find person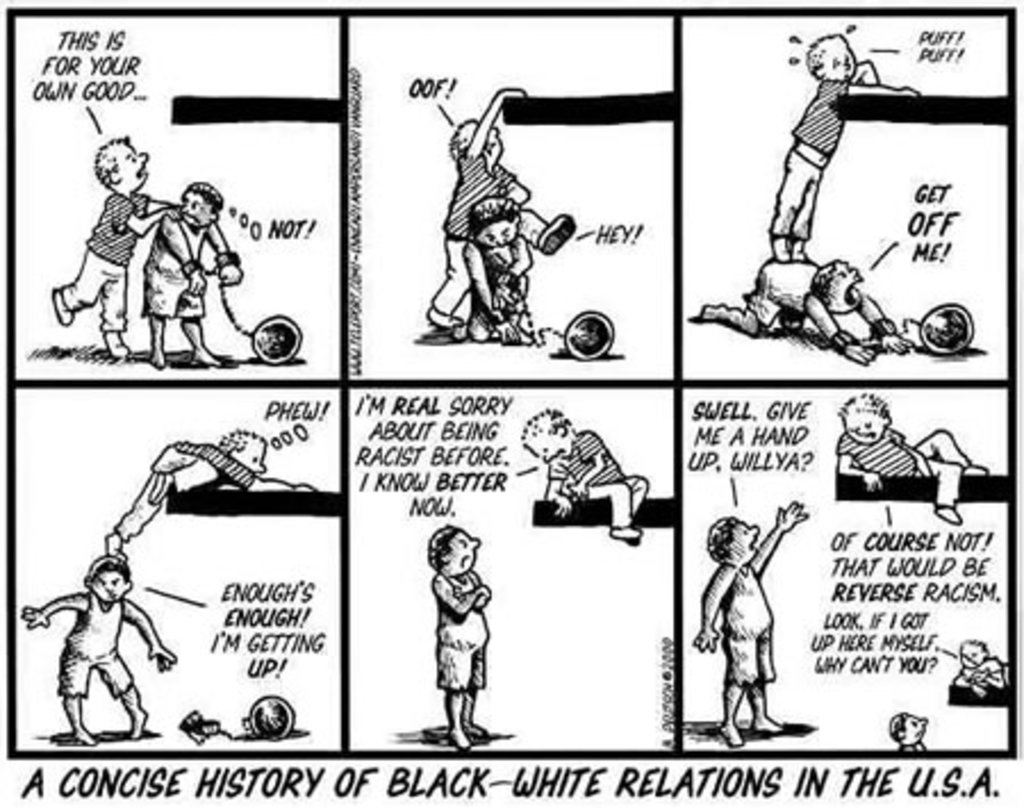
bbox=[50, 139, 182, 357]
